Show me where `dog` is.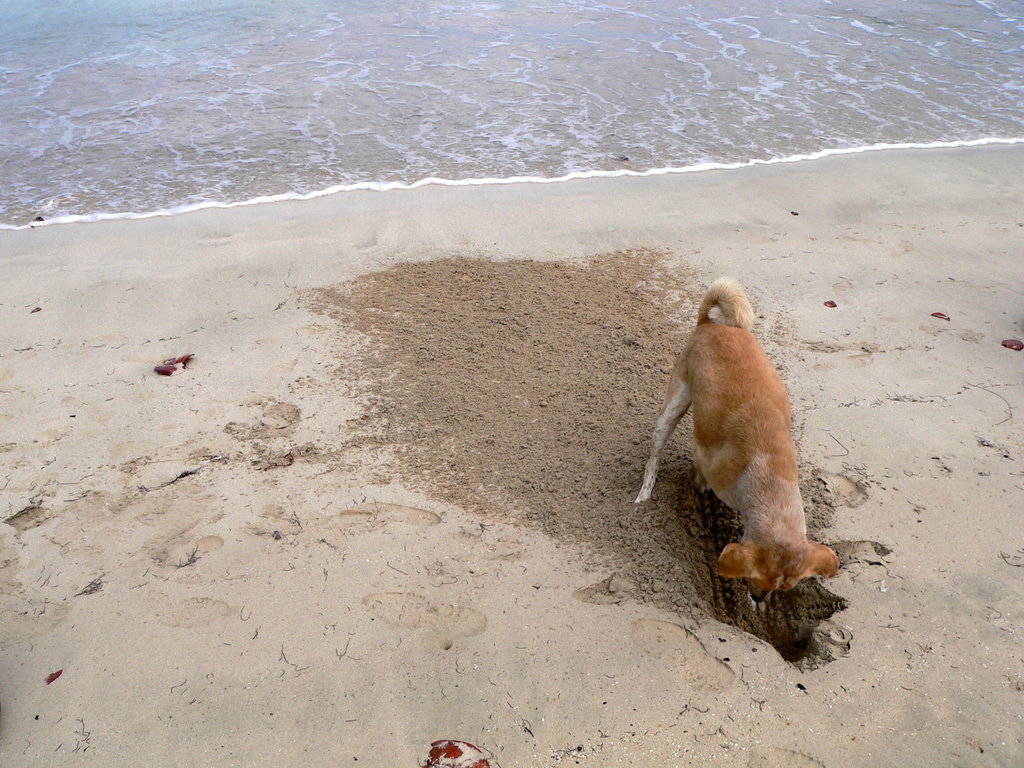
`dog` is at <box>639,271,840,609</box>.
